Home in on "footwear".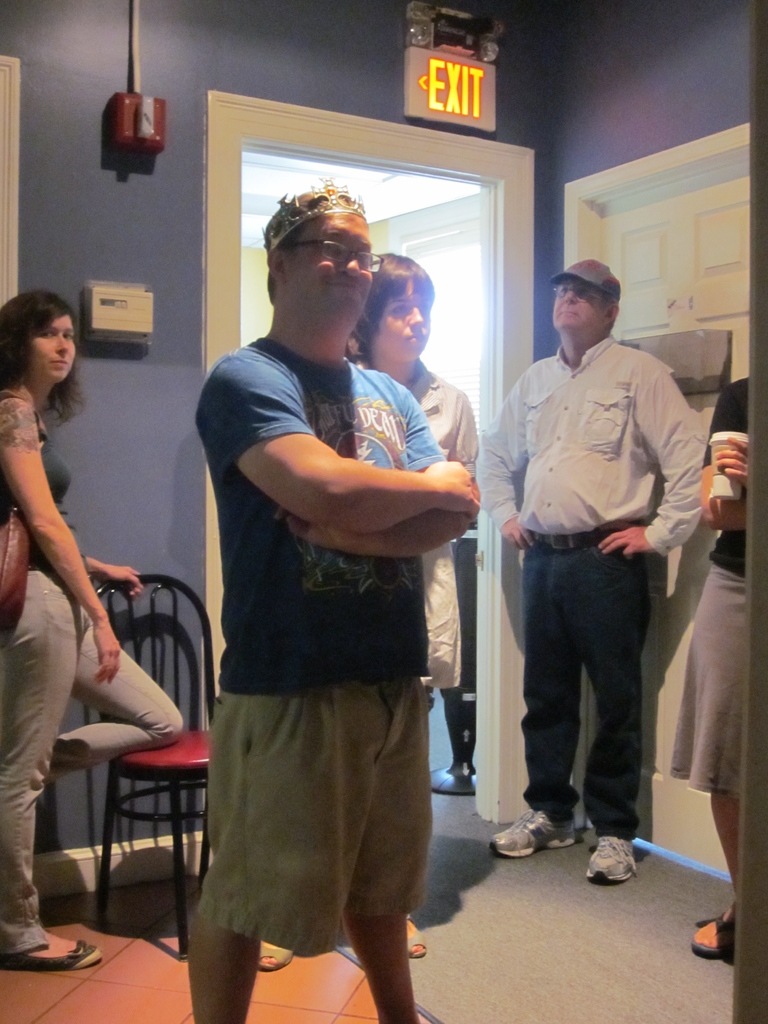
Homed in at box(486, 801, 580, 863).
